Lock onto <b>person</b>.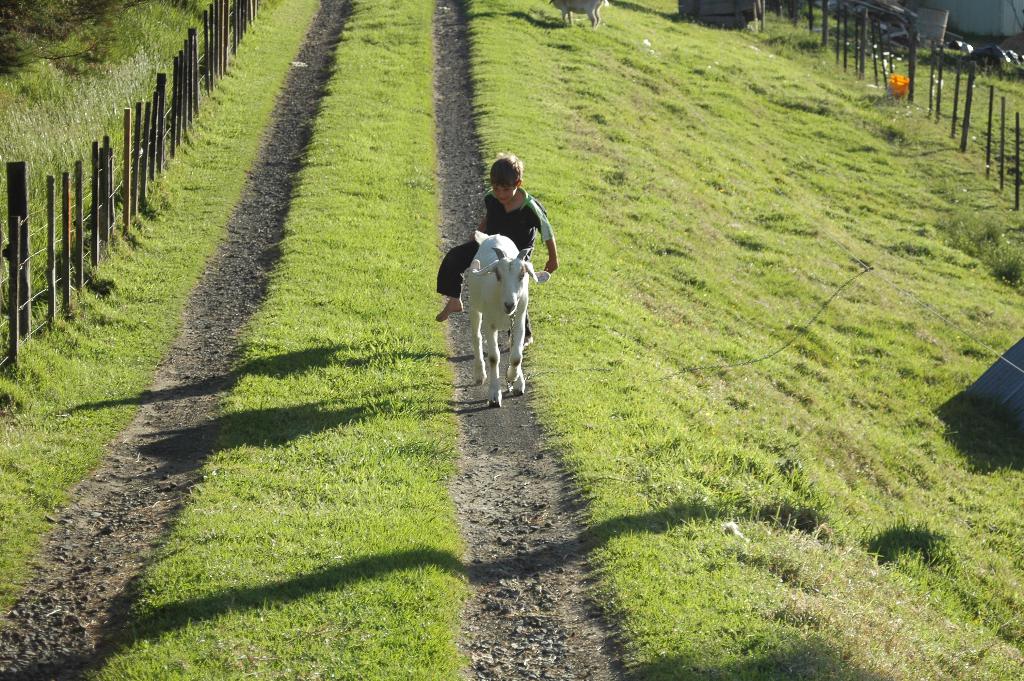
Locked: region(430, 149, 554, 327).
